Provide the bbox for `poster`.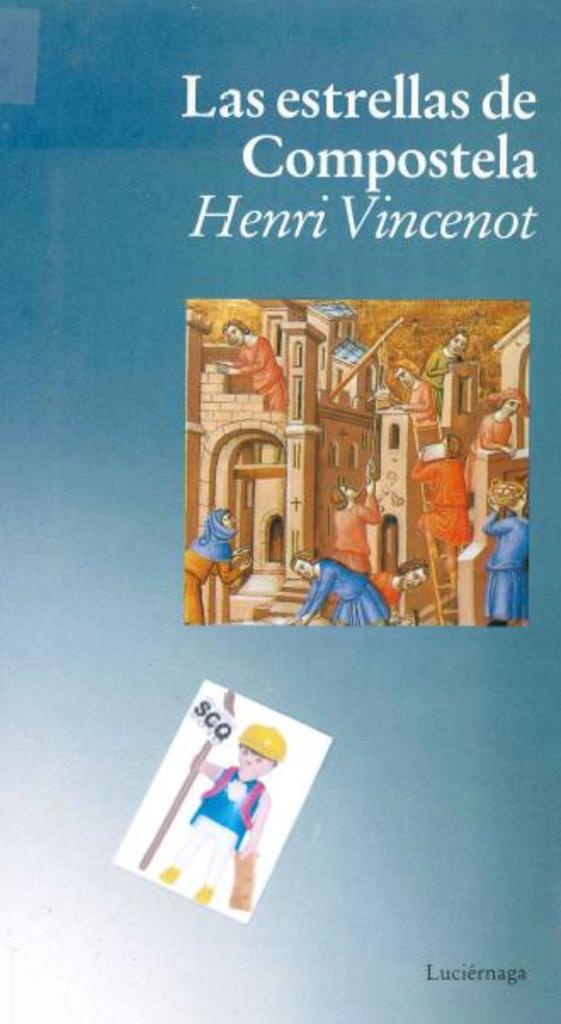
[left=0, top=0, right=559, bottom=1022].
